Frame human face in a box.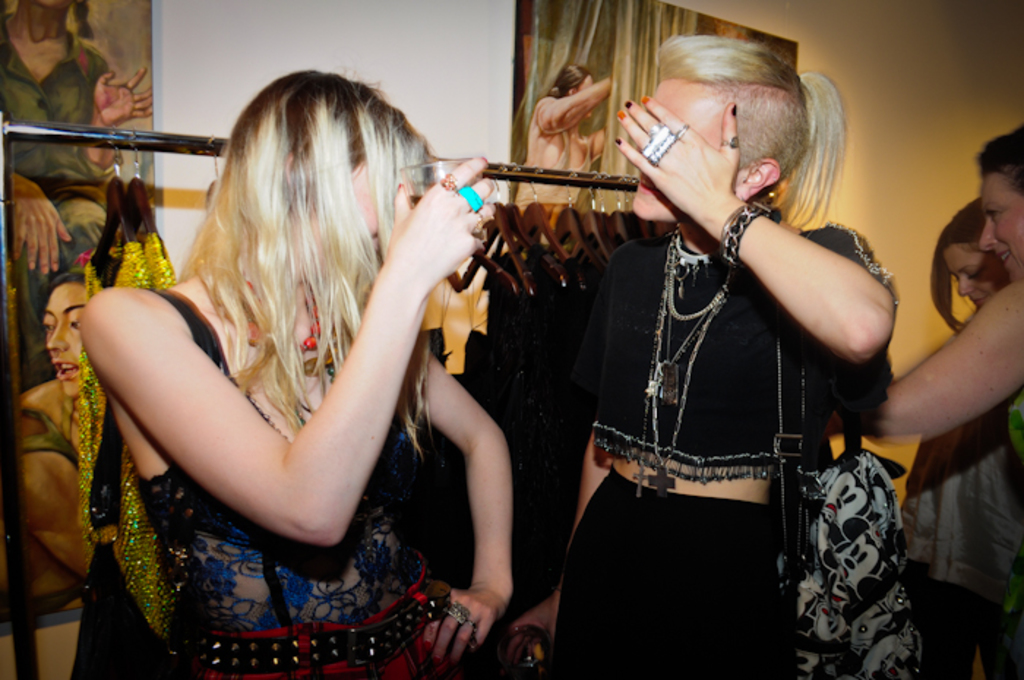
box=[47, 279, 95, 402].
